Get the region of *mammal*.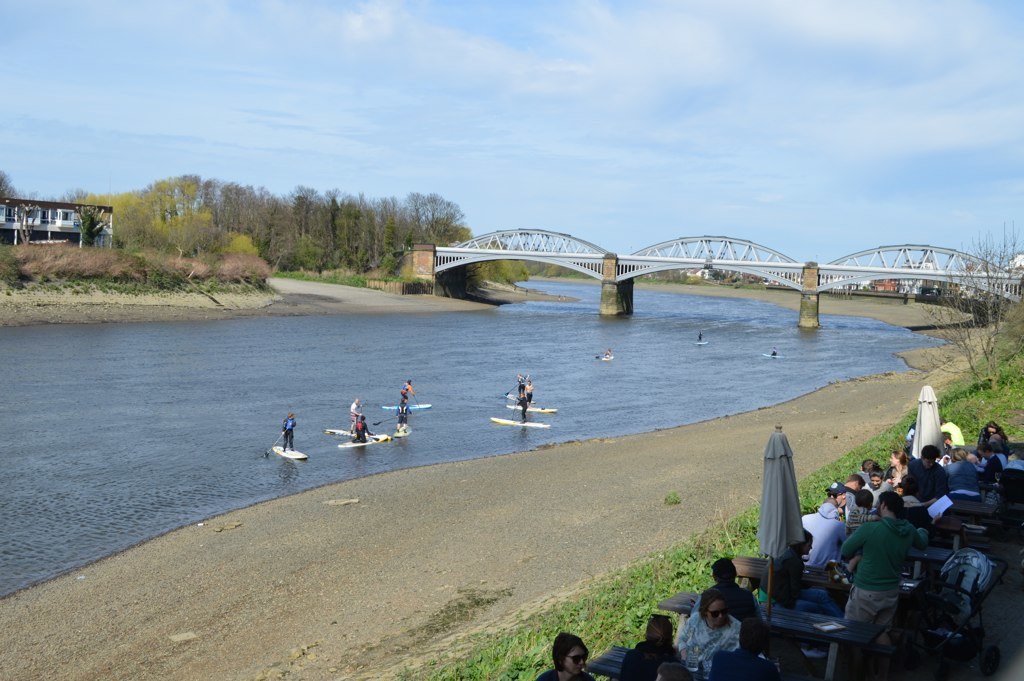
<bbox>863, 467, 890, 508</bbox>.
